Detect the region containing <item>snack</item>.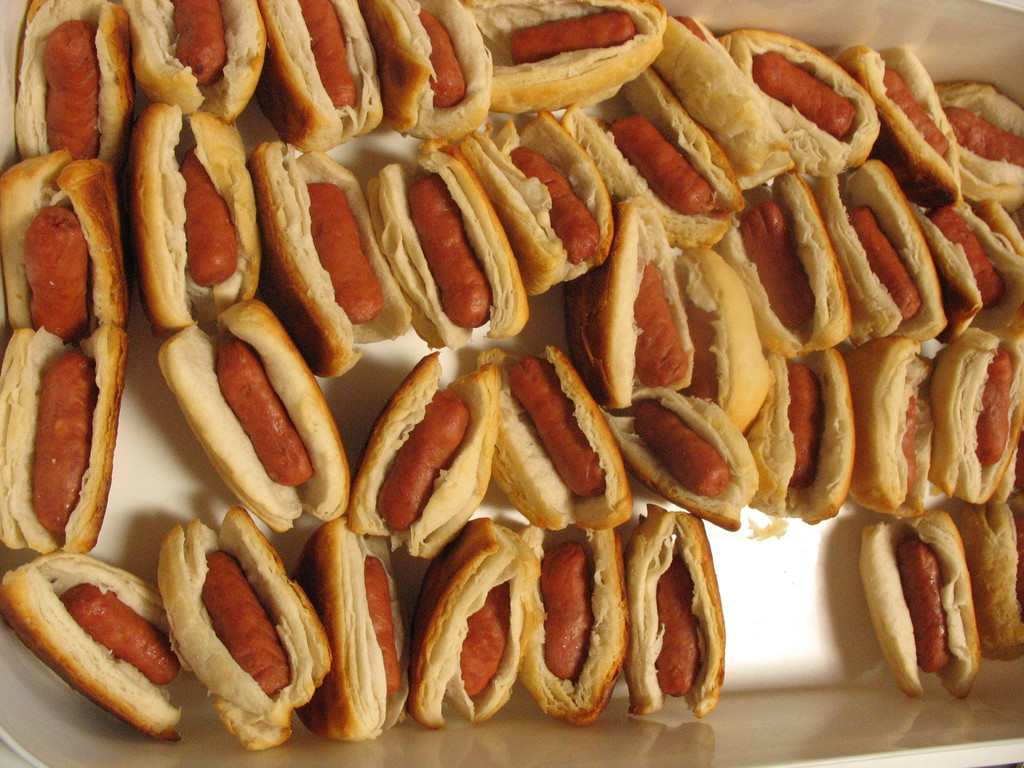
x1=513 y1=524 x2=623 y2=728.
